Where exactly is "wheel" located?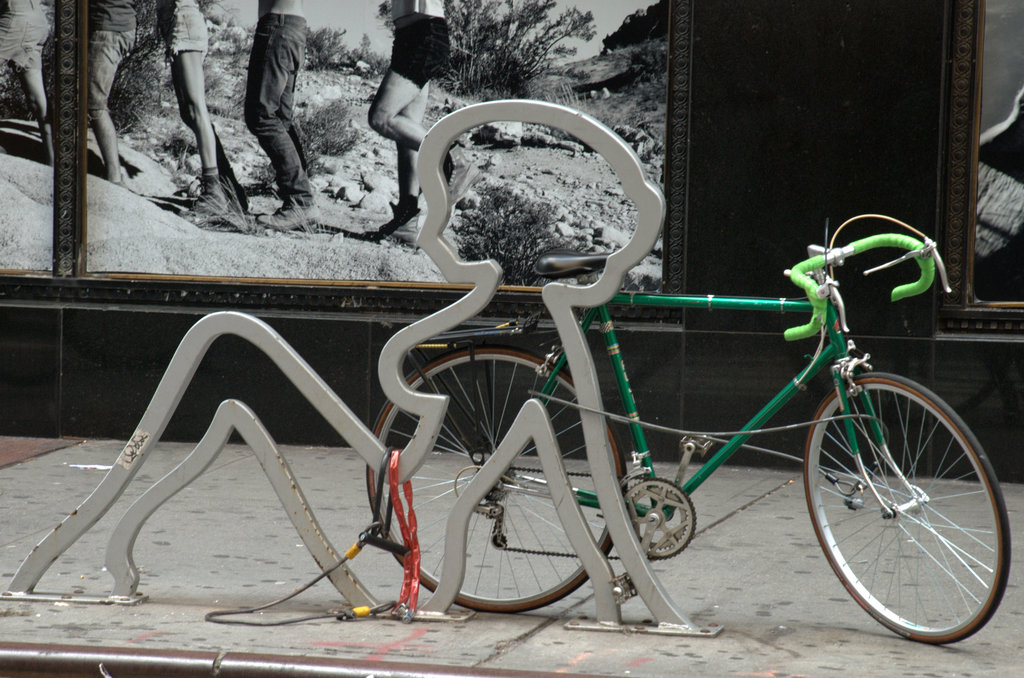
Its bounding box is box=[819, 373, 996, 638].
